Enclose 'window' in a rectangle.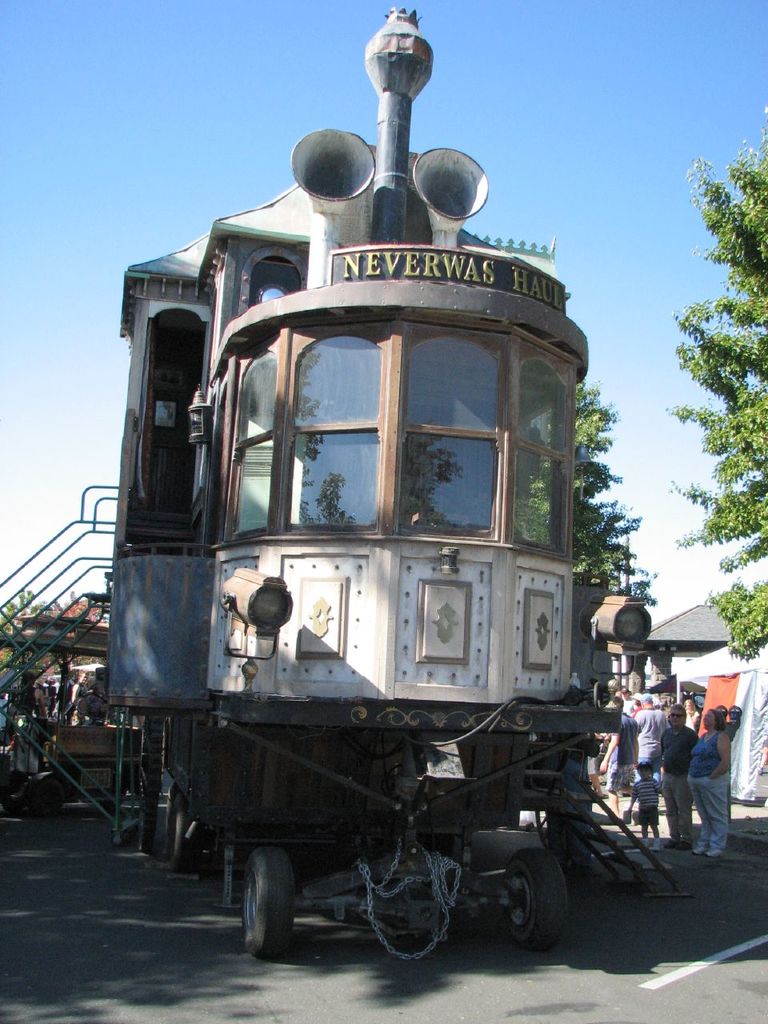
[x1=511, y1=366, x2=568, y2=454].
